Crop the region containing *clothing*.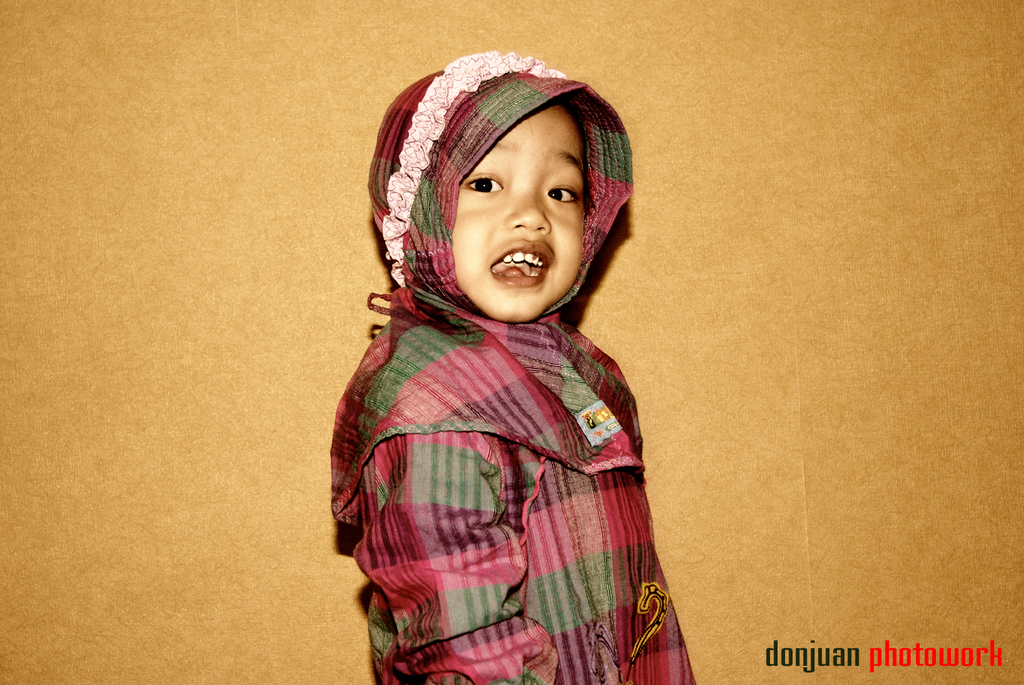
Crop region: (x1=320, y1=83, x2=761, y2=673).
